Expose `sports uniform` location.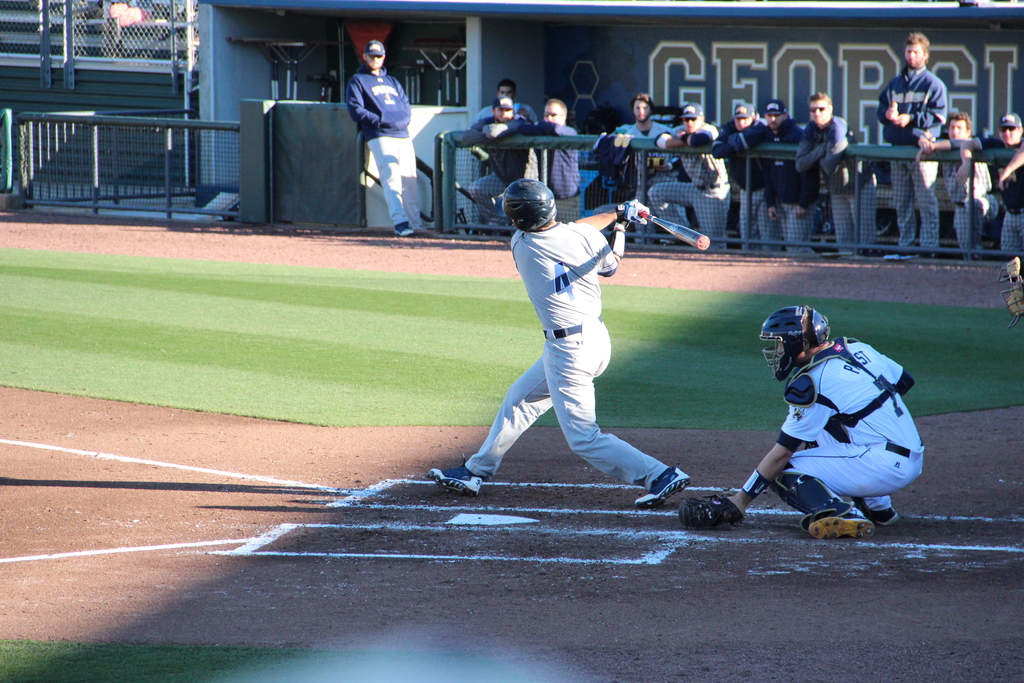
Exposed at [431, 179, 694, 509].
